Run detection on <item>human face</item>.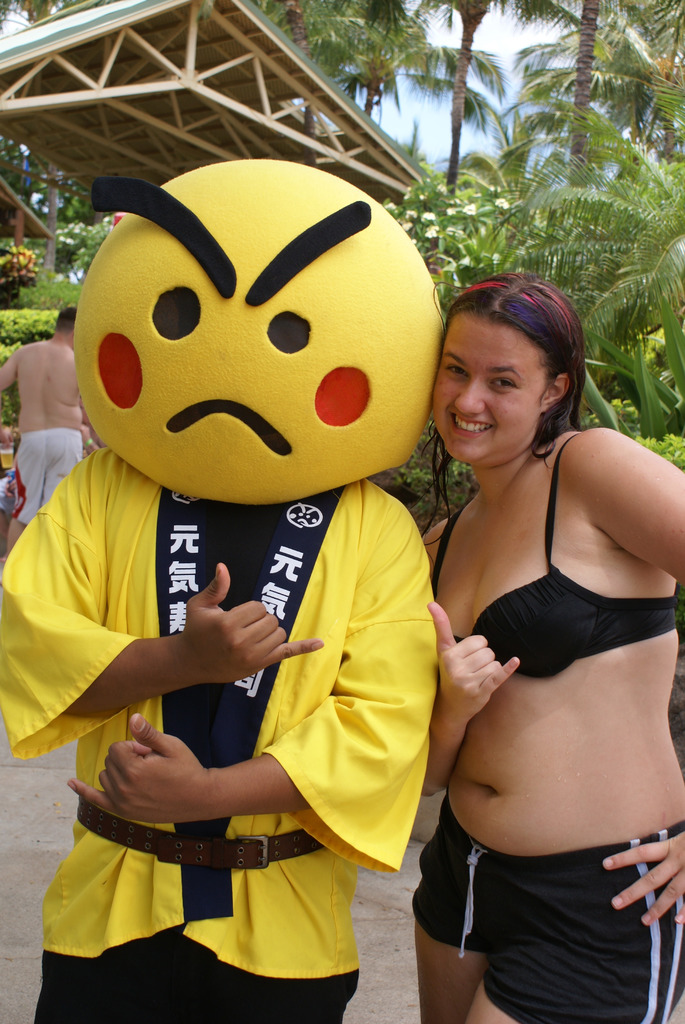
Result: pyautogui.locateOnScreen(426, 314, 554, 468).
